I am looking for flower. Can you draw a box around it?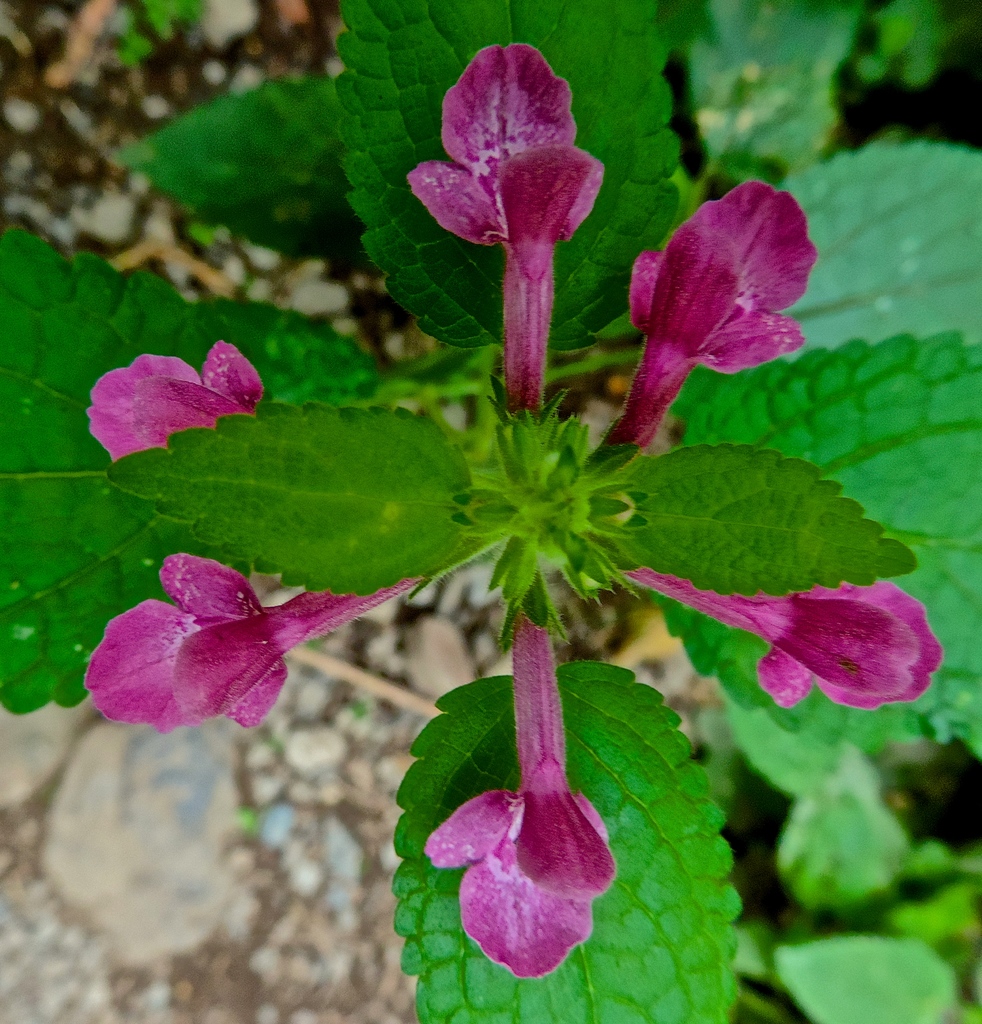
Sure, the bounding box is x1=81 y1=550 x2=431 y2=734.
